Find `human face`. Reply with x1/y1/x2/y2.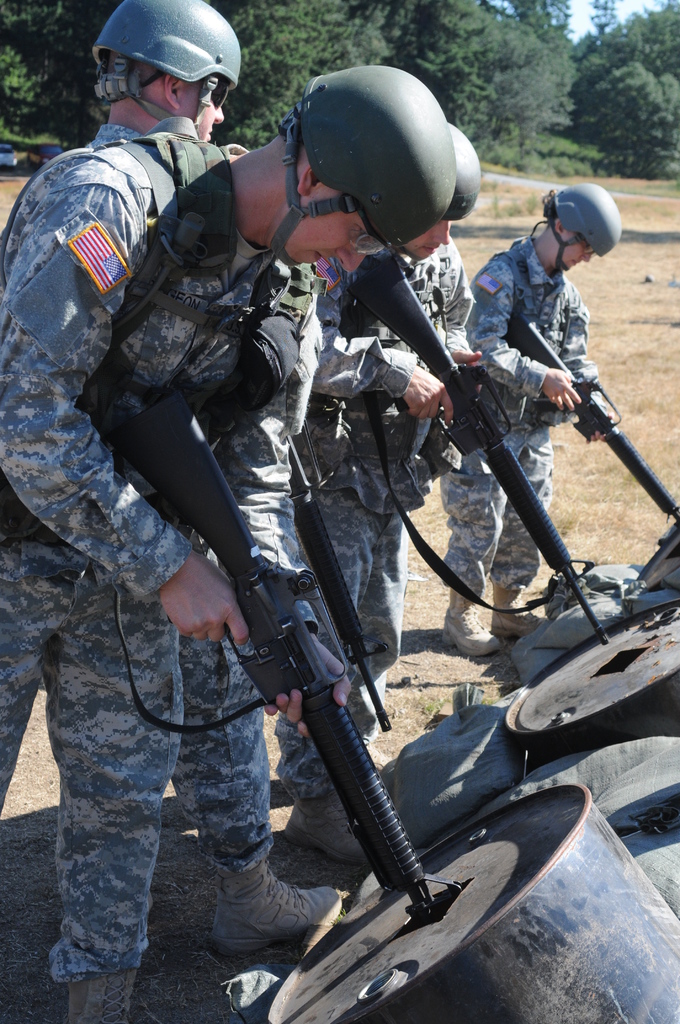
560/239/592/273.
